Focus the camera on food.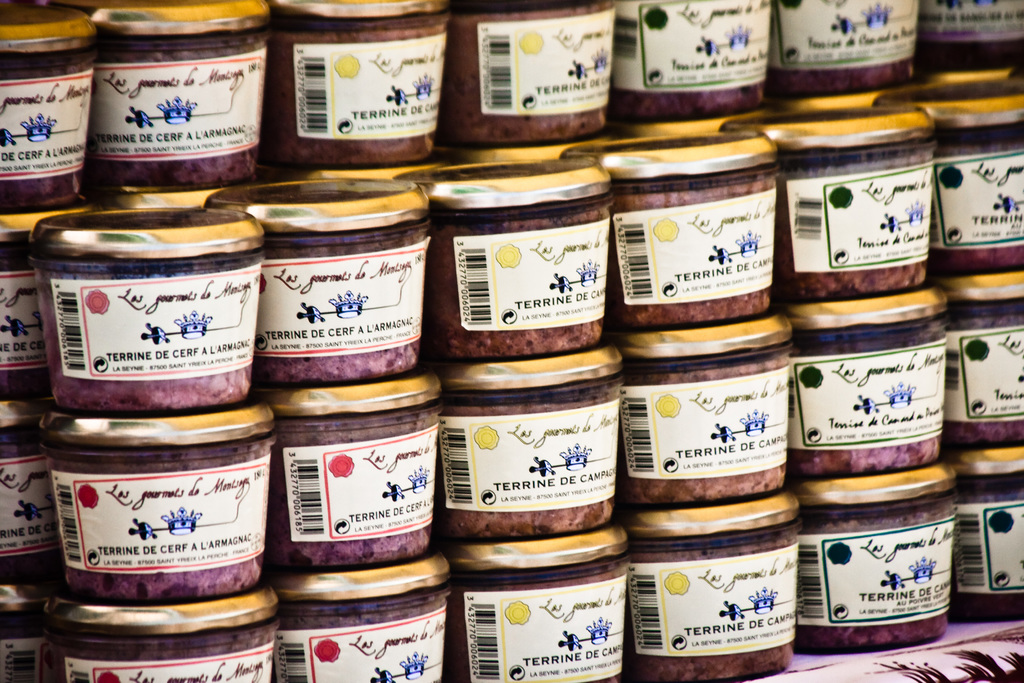
Focus region: Rect(0, 51, 90, 220).
